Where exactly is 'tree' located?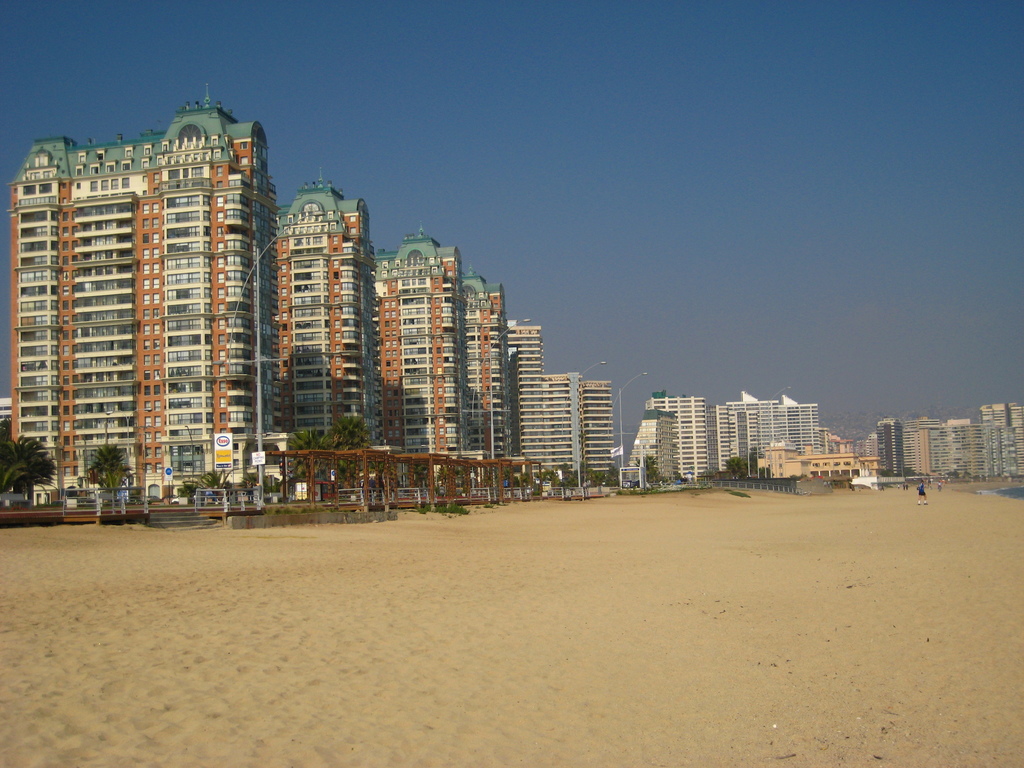
Its bounding box is rect(634, 452, 665, 486).
